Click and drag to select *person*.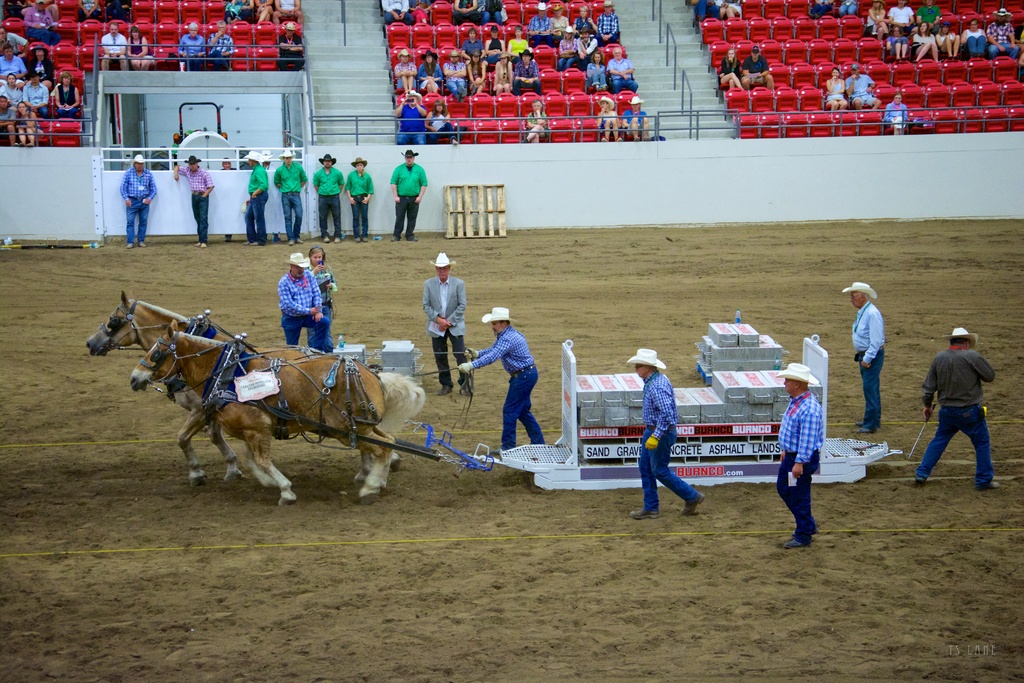
Selection: crop(884, 94, 906, 131).
